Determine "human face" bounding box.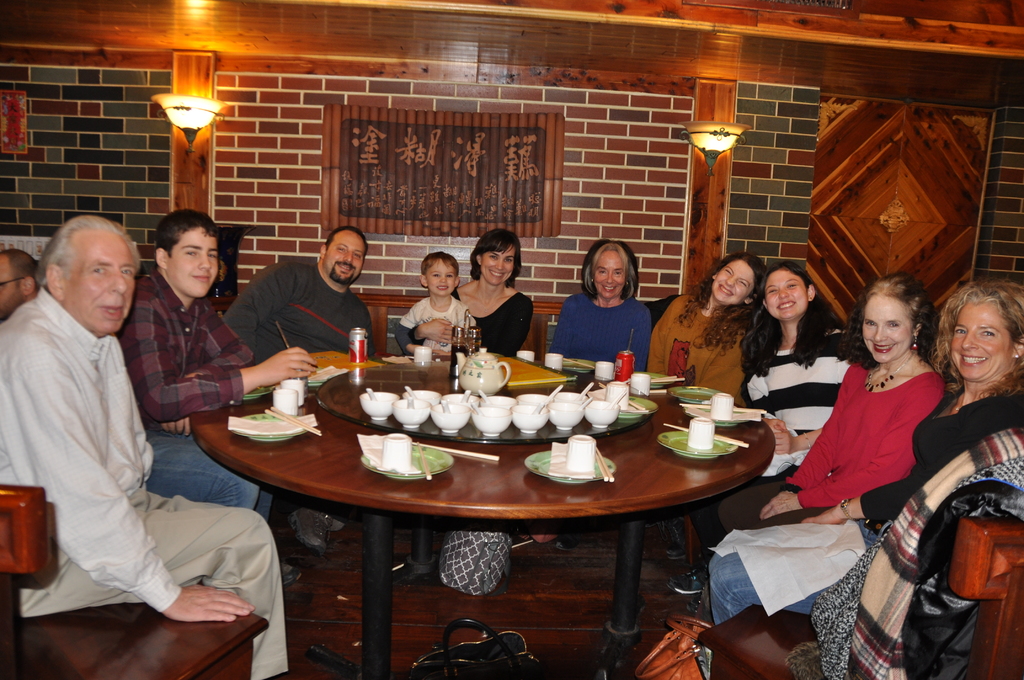
Determined: bbox=[951, 300, 1012, 379].
